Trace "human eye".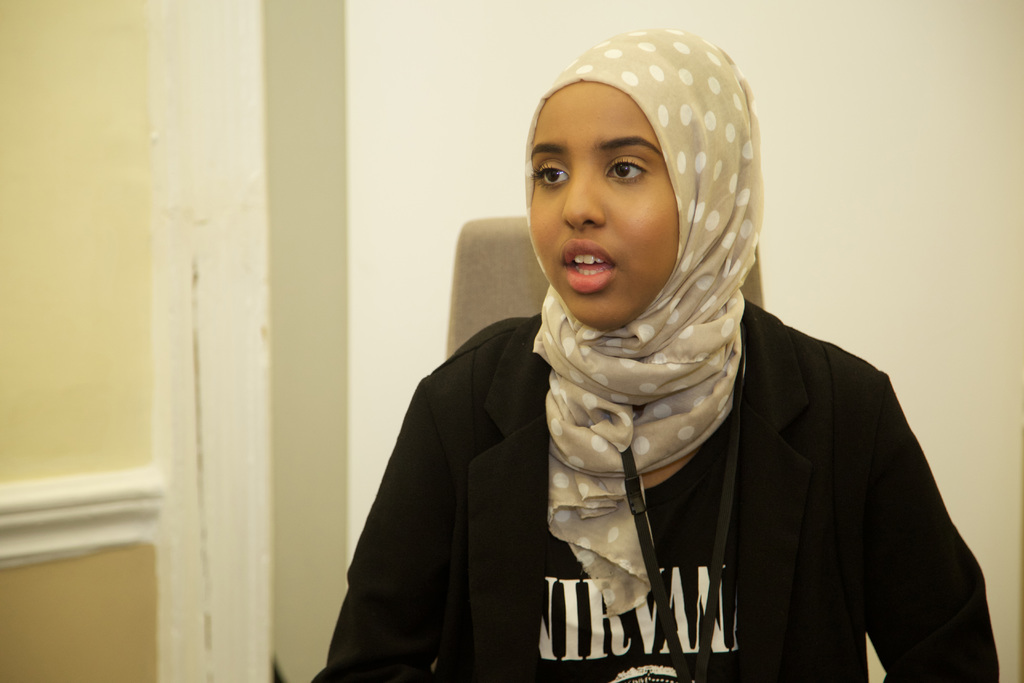
Traced to box(598, 151, 653, 187).
